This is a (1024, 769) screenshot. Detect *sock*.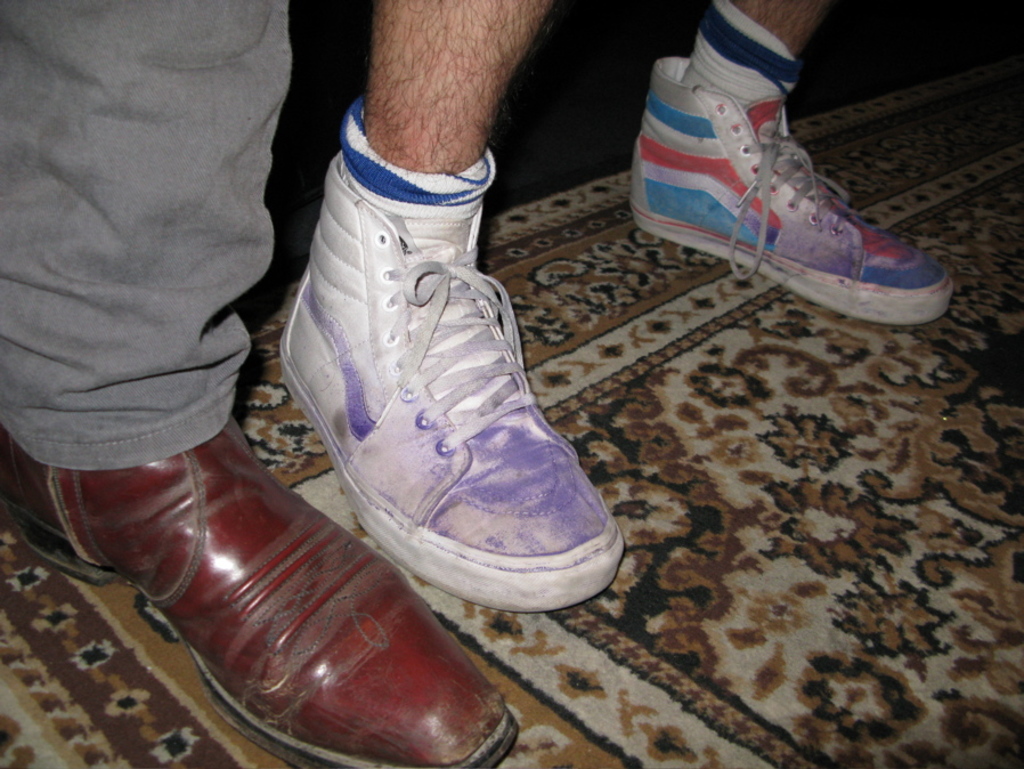
l=678, t=0, r=803, b=110.
